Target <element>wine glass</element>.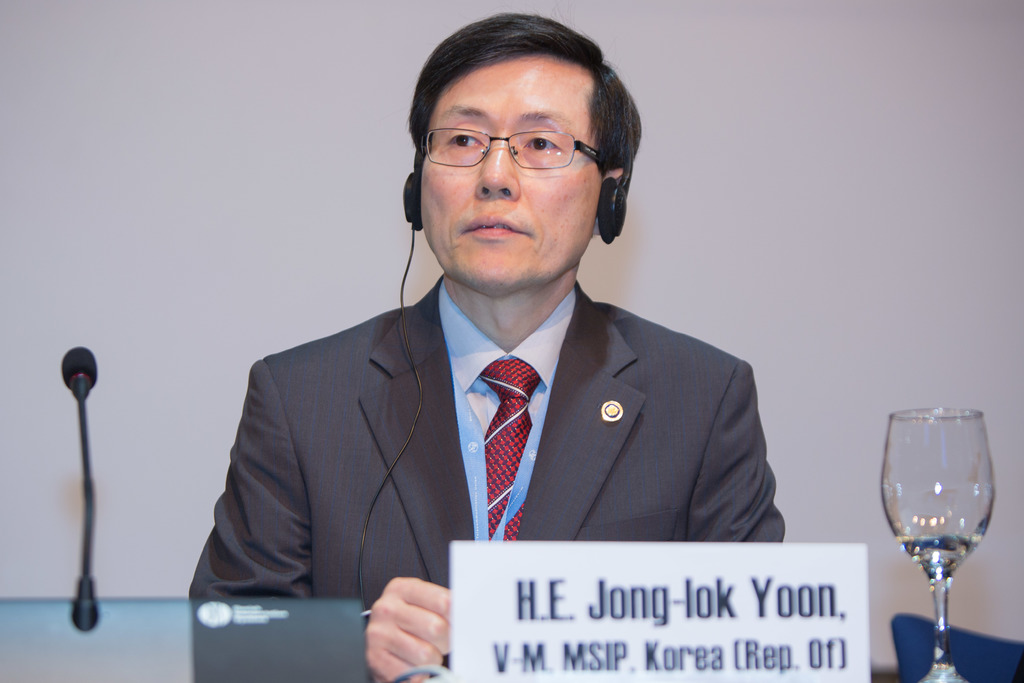
Target region: left=876, top=406, right=997, bottom=682.
